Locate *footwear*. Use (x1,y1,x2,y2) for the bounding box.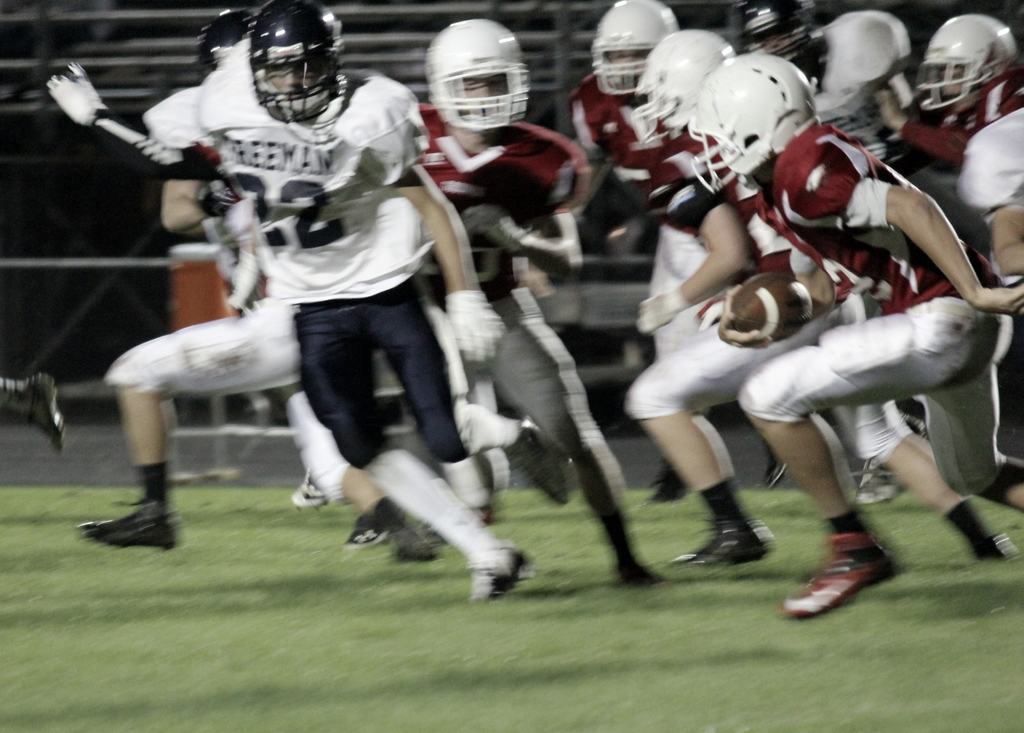
(415,523,449,548).
